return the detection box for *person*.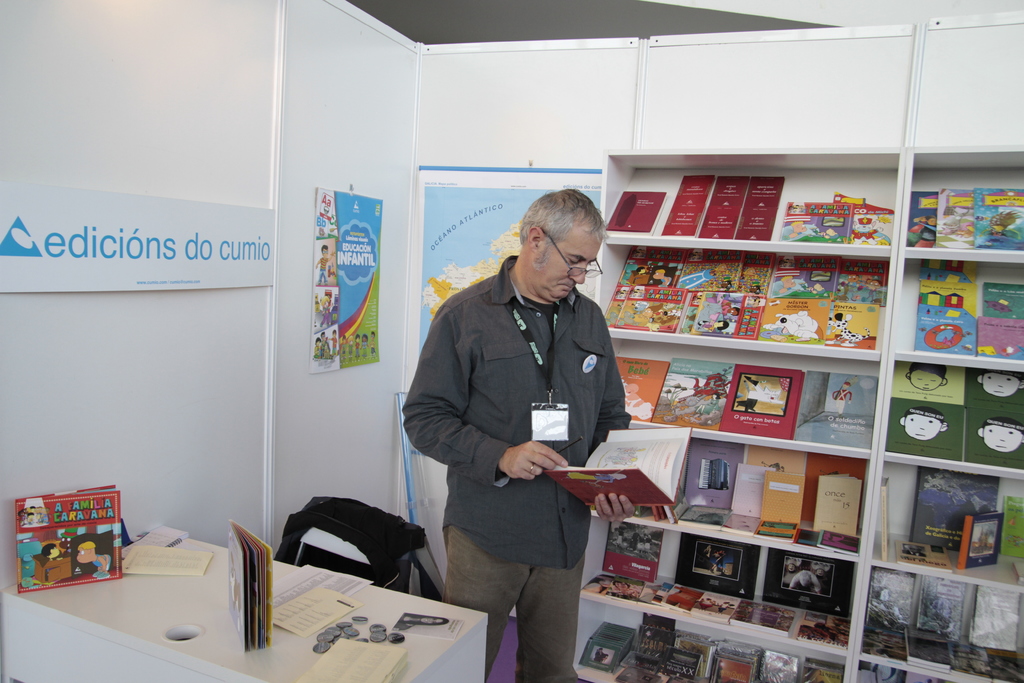
(x1=316, y1=244, x2=337, y2=292).
